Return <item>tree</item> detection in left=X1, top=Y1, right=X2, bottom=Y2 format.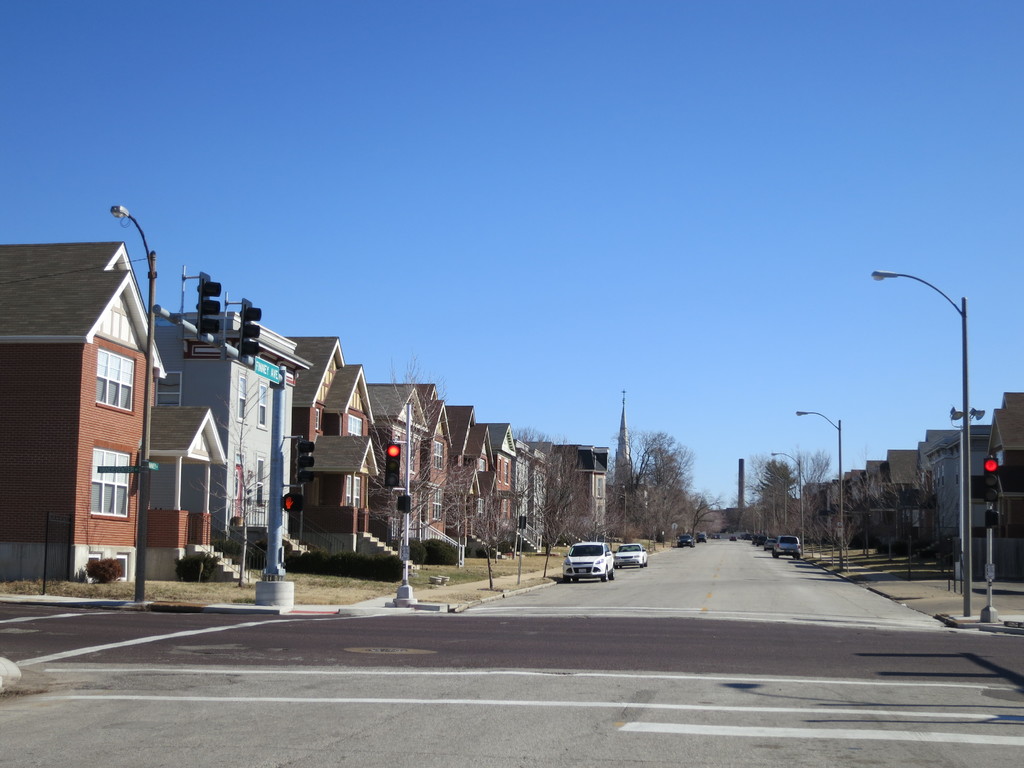
left=191, top=369, right=288, bottom=584.
